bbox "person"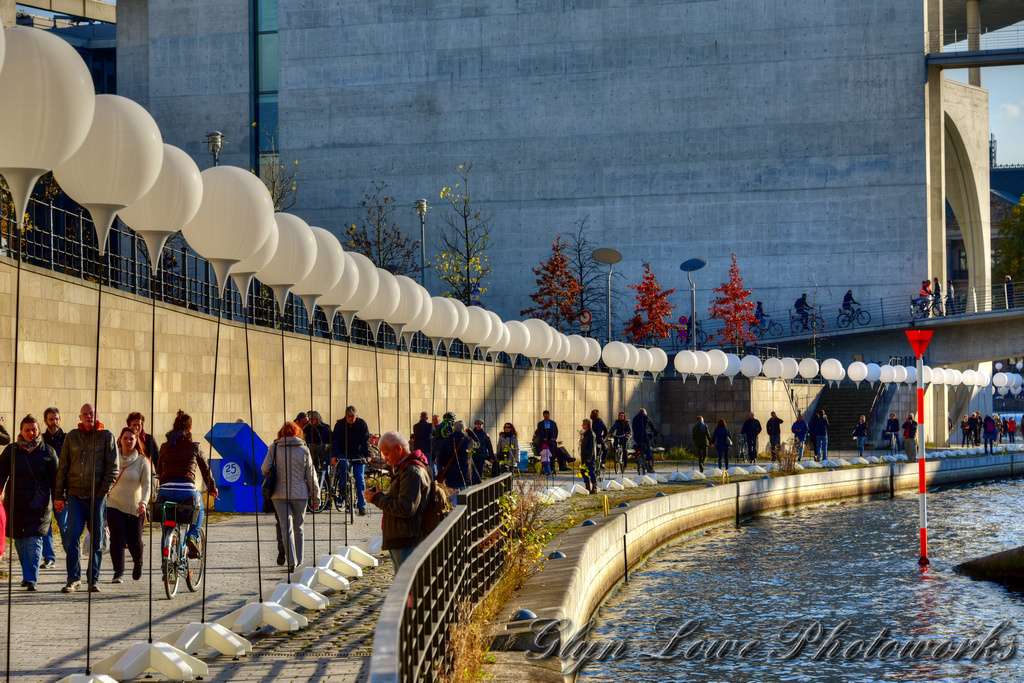
x1=251, y1=408, x2=306, y2=574
